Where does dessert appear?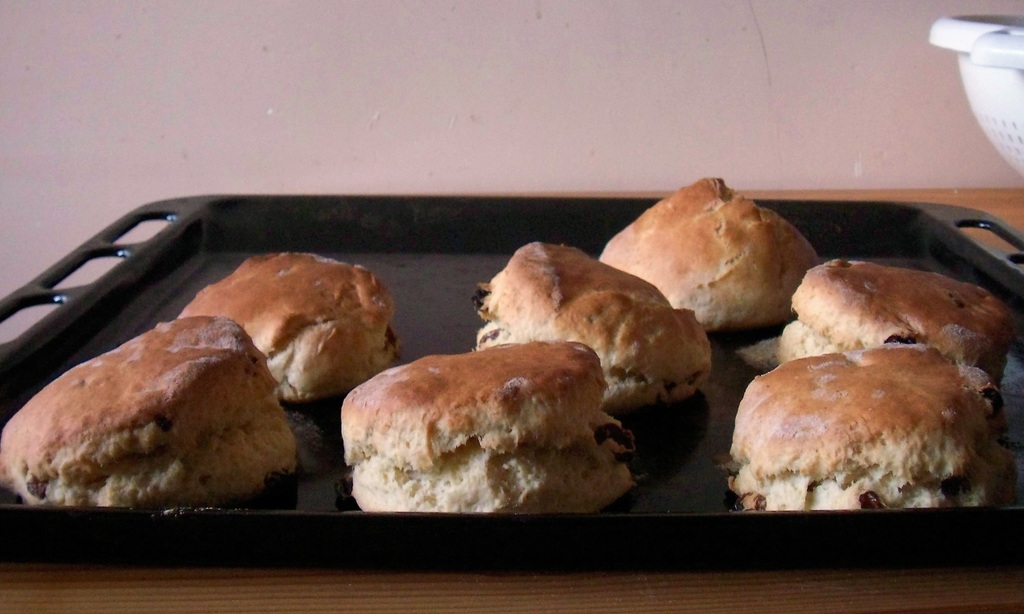
Appears at 603,177,818,334.
